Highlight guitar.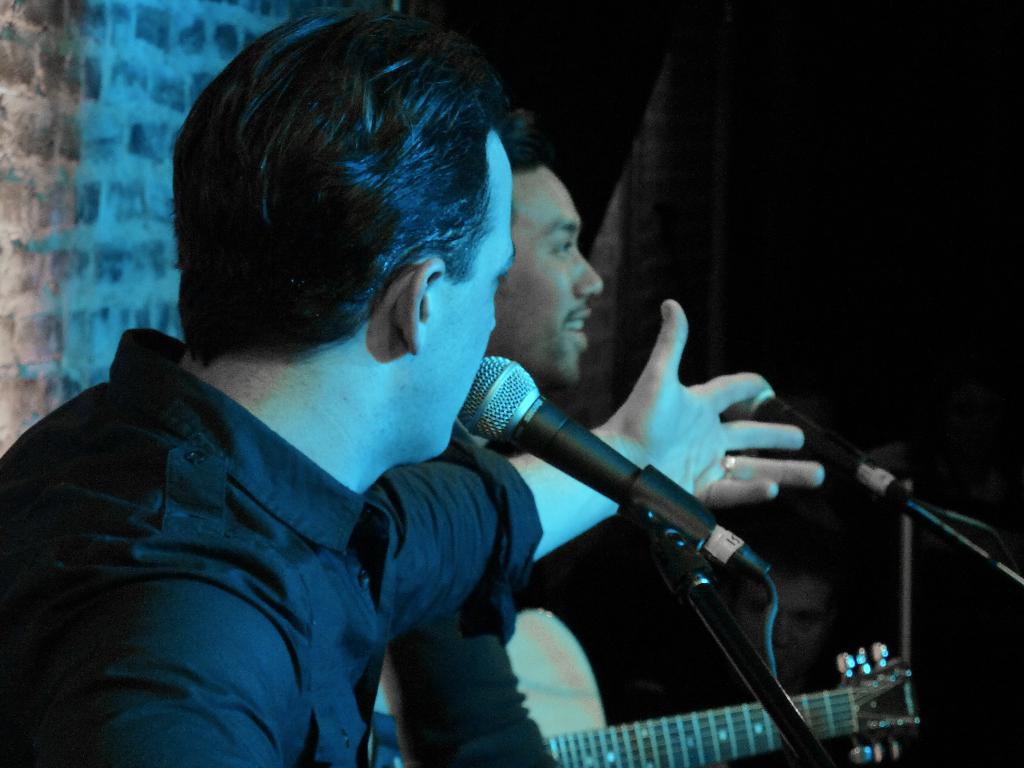
Highlighted region: locate(365, 608, 919, 767).
